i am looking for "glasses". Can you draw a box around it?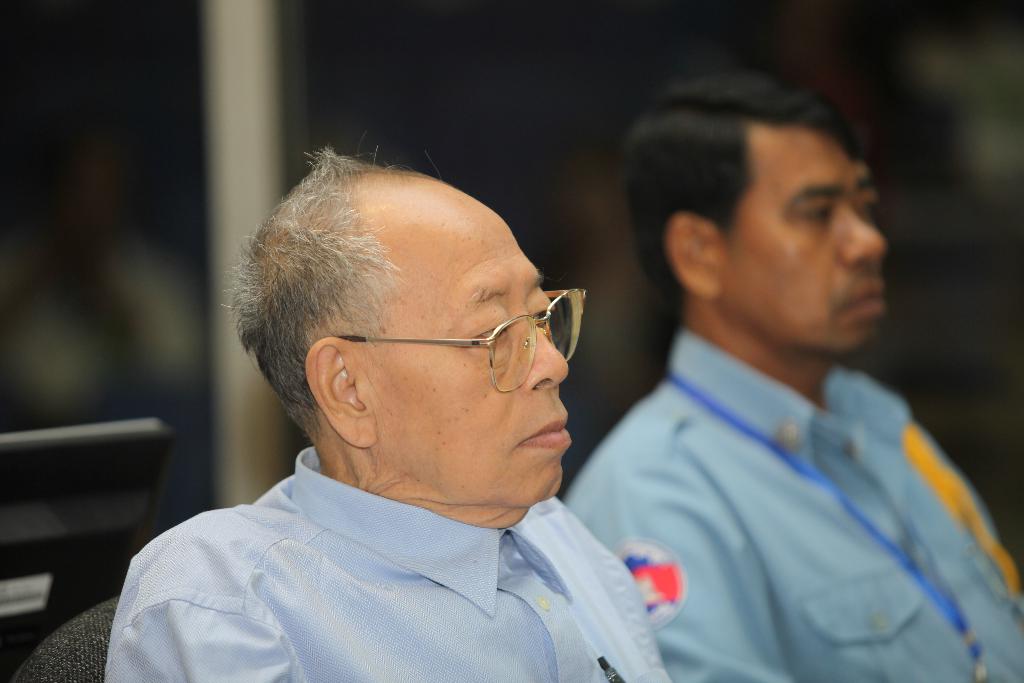
Sure, the bounding box is bbox(322, 295, 592, 390).
